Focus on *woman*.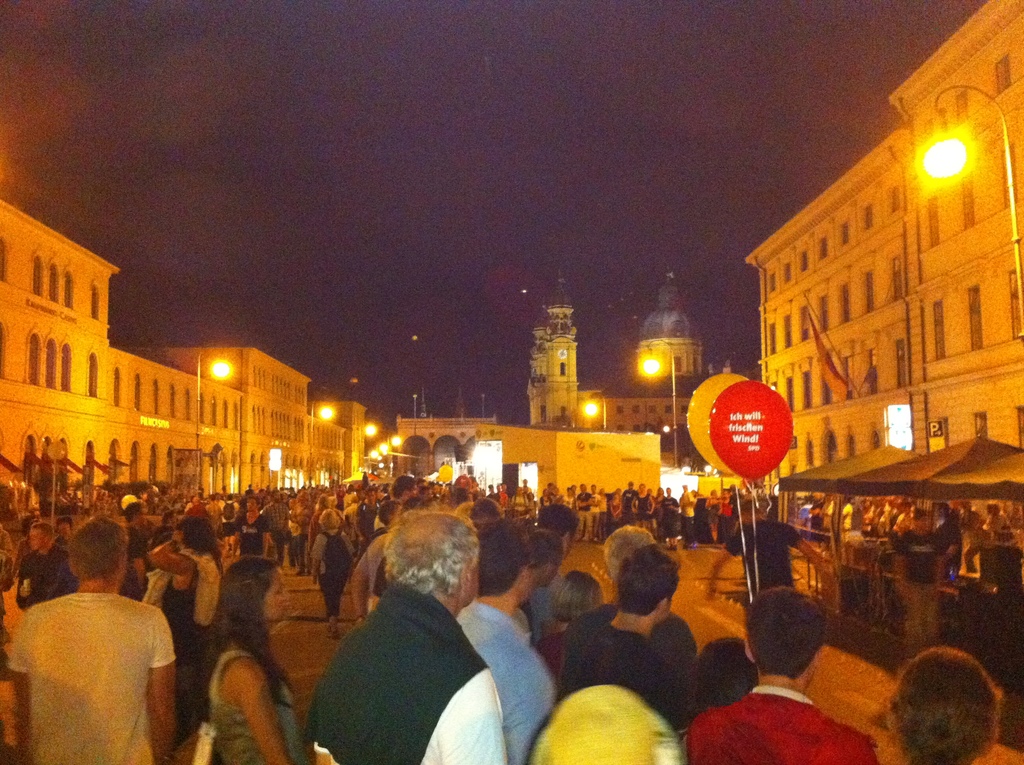
Focused at [529, 568, 606, 691].
